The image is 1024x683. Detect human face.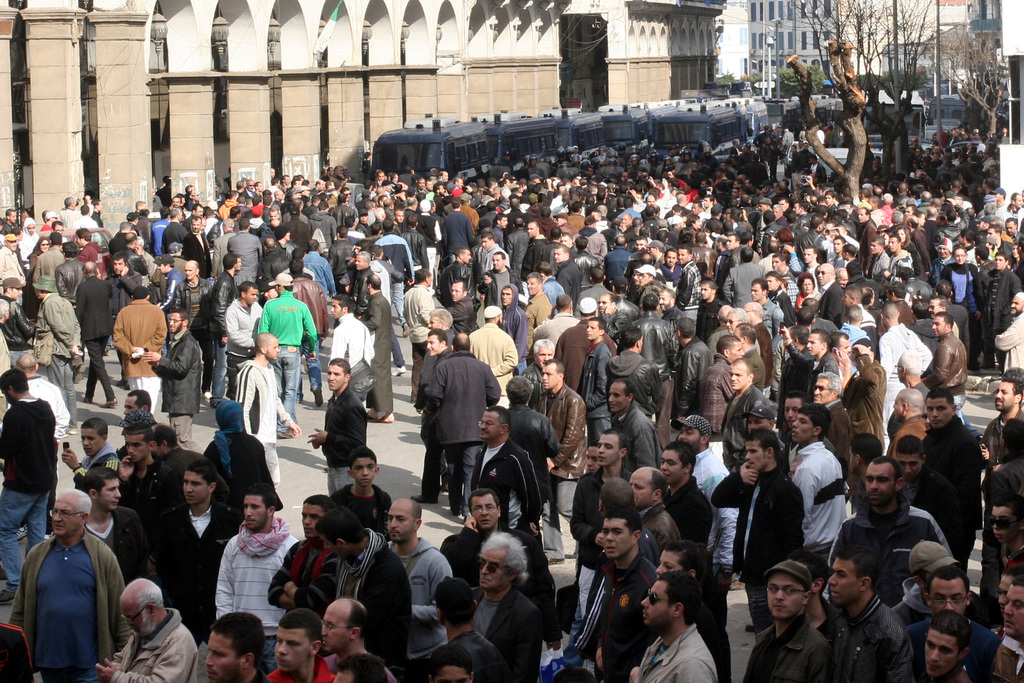
Detection: left=260, top=336, right=283, bottom=365.
